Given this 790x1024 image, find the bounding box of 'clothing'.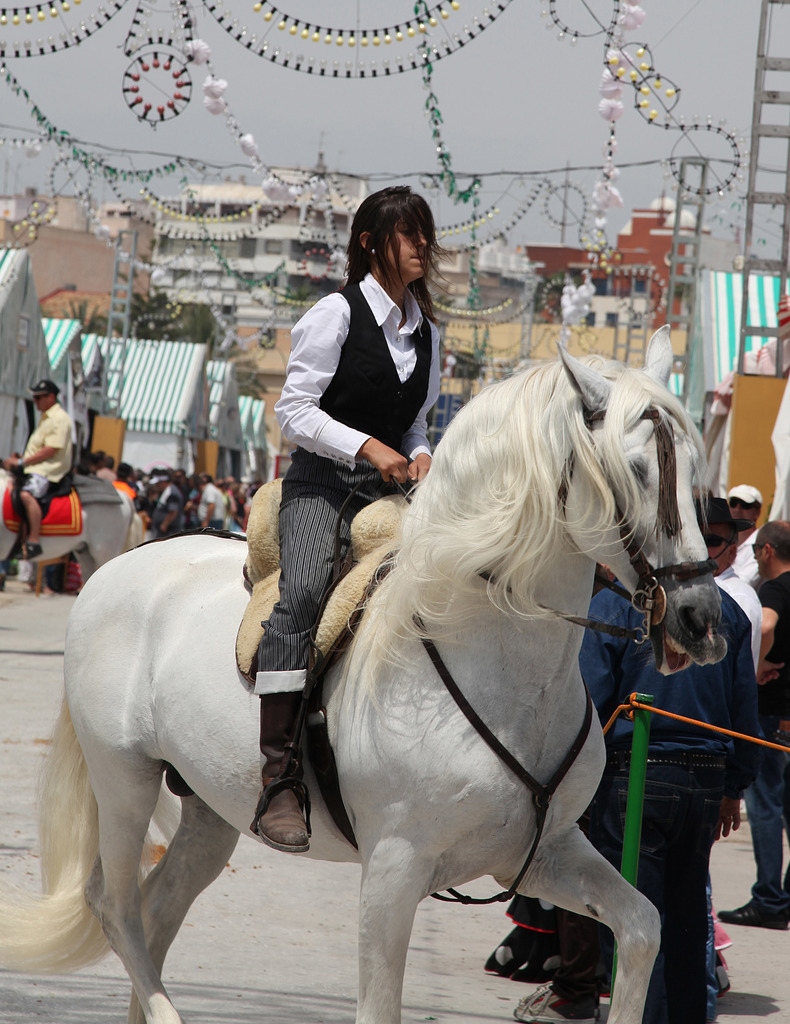
16:404:72:521.
